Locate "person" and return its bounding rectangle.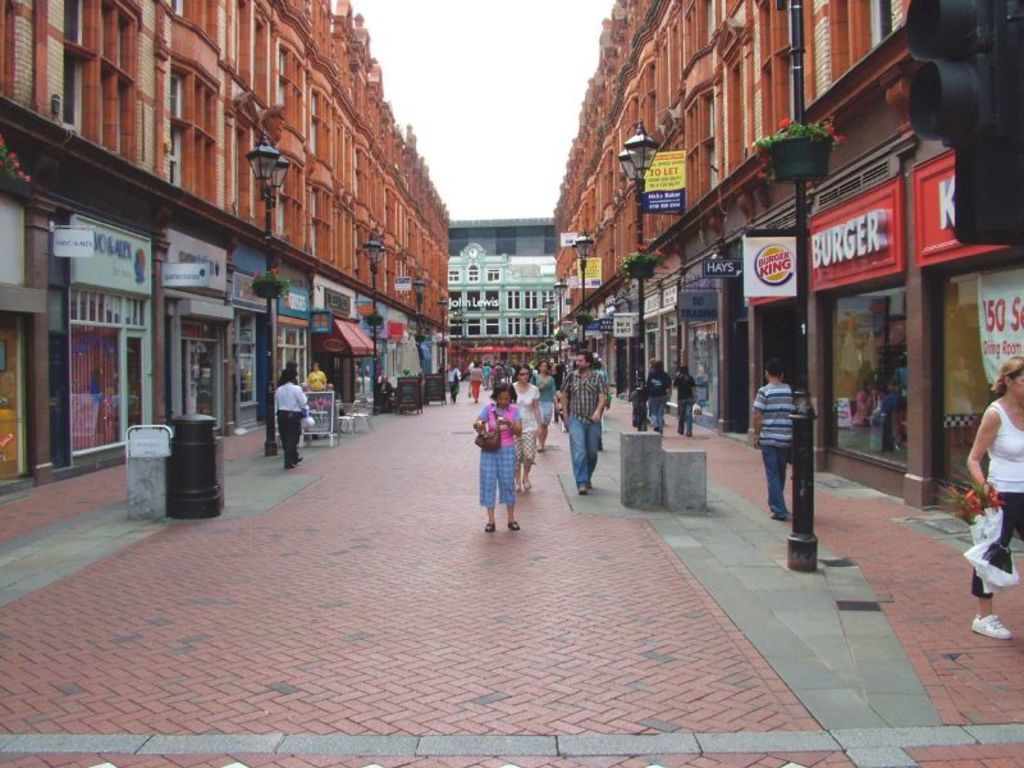
307:367:326:397.
